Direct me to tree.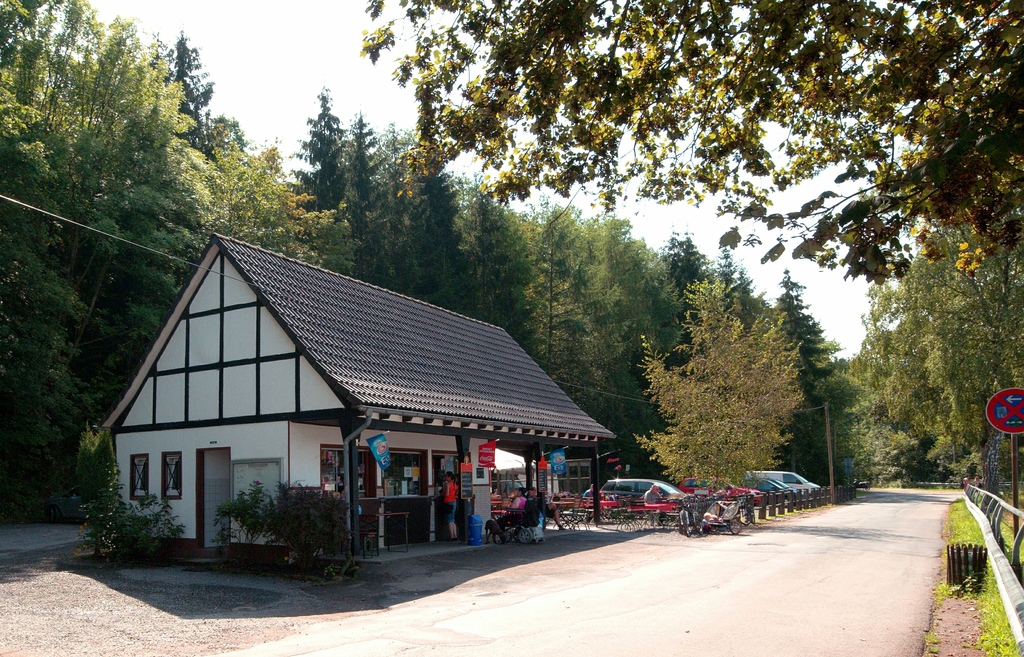
Direction: crop(362, 0, 1023, 291).
